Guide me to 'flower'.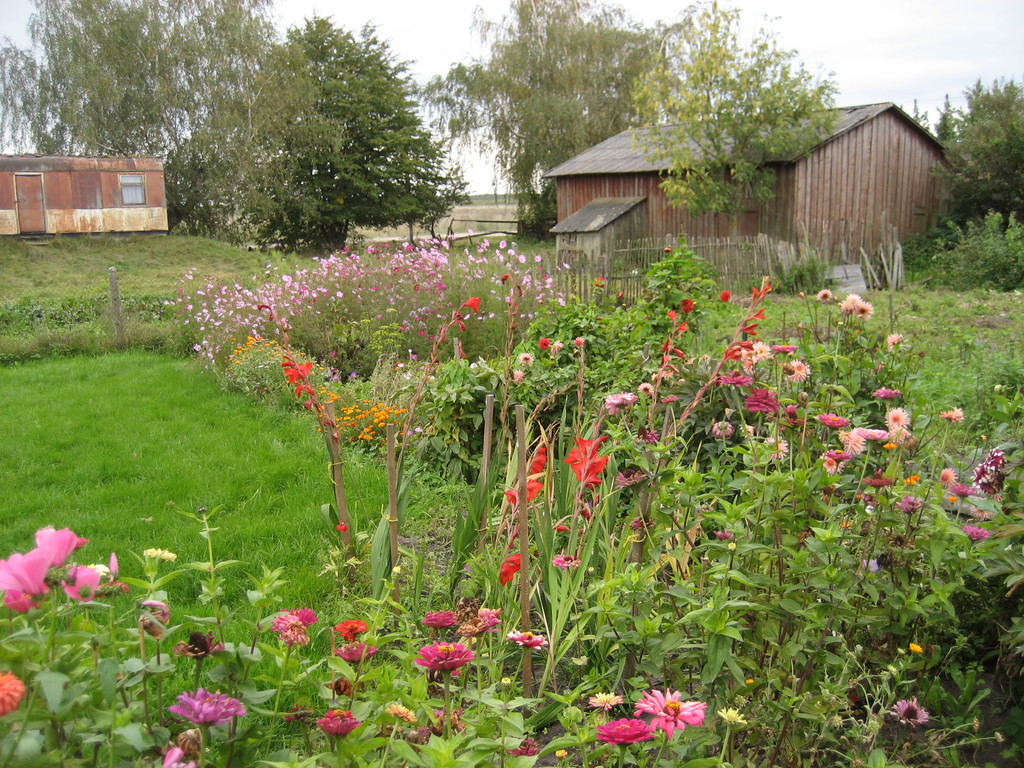
Guidance: left=334, top=617, right=369, bottom=636.
